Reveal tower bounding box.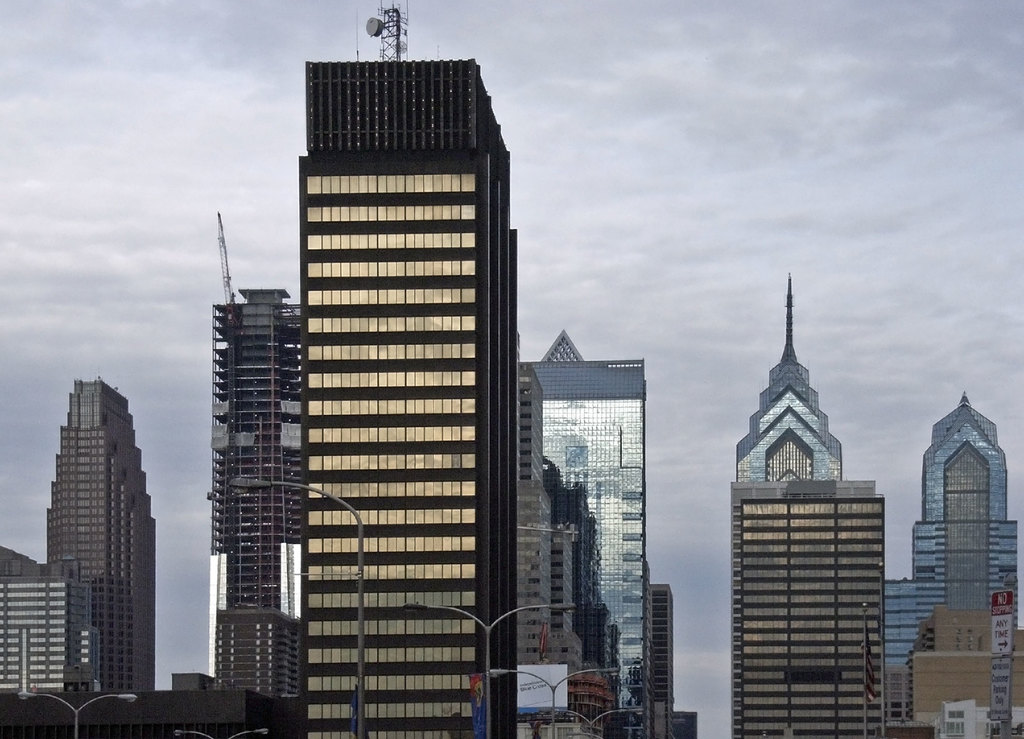
Revealed: bbox=(876, 397, 1023, 738).
